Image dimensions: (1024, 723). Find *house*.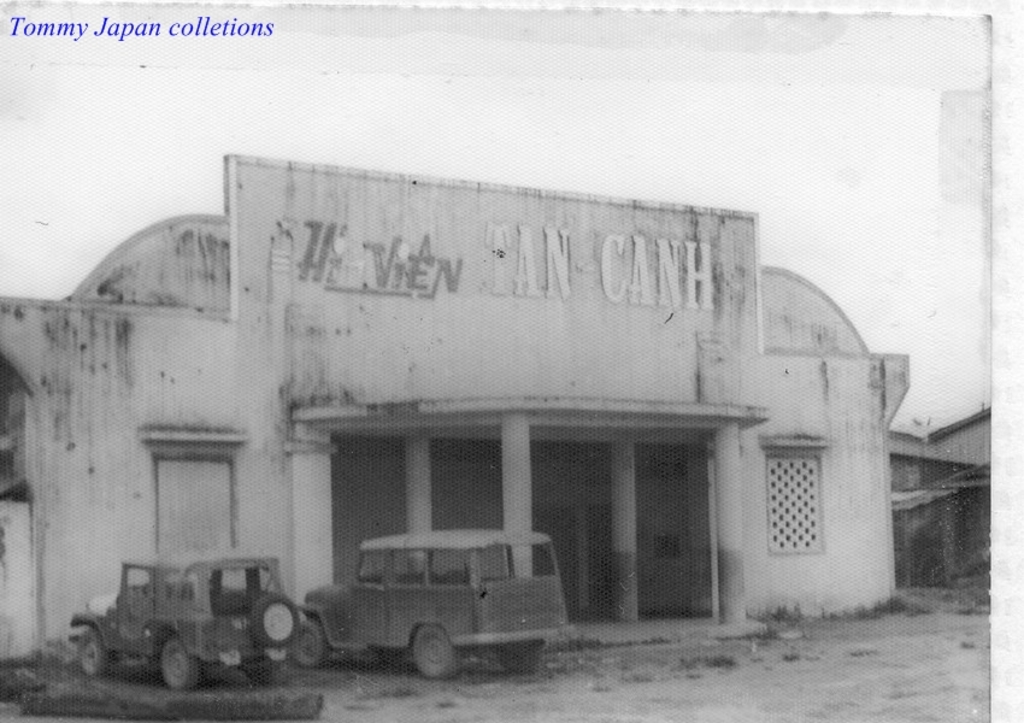
65:141:969:688.
